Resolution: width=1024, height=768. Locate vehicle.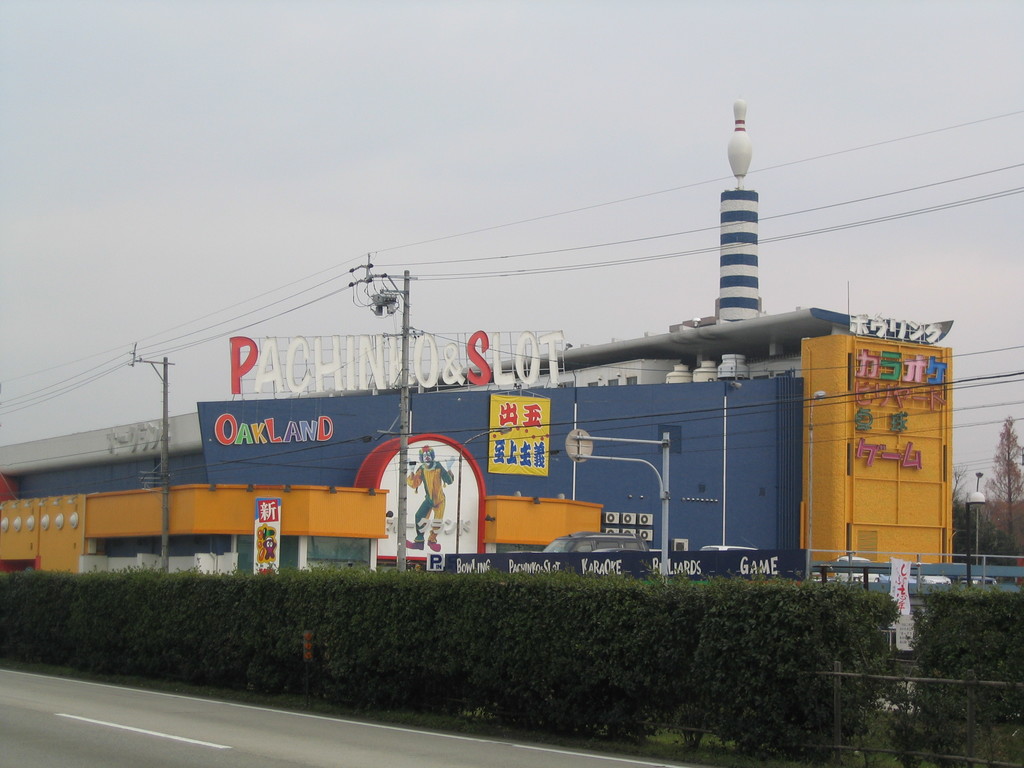
(x1=952, y1=561, x2=999, y2=584).
